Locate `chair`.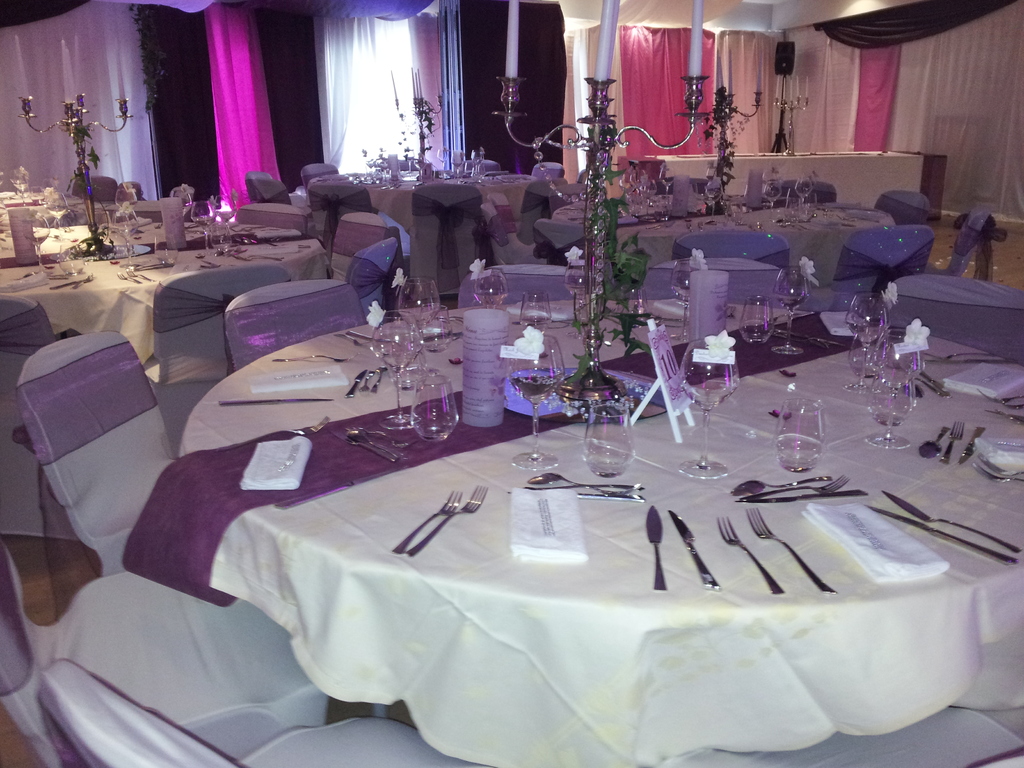
Bounding box: 10,320,183,618.
